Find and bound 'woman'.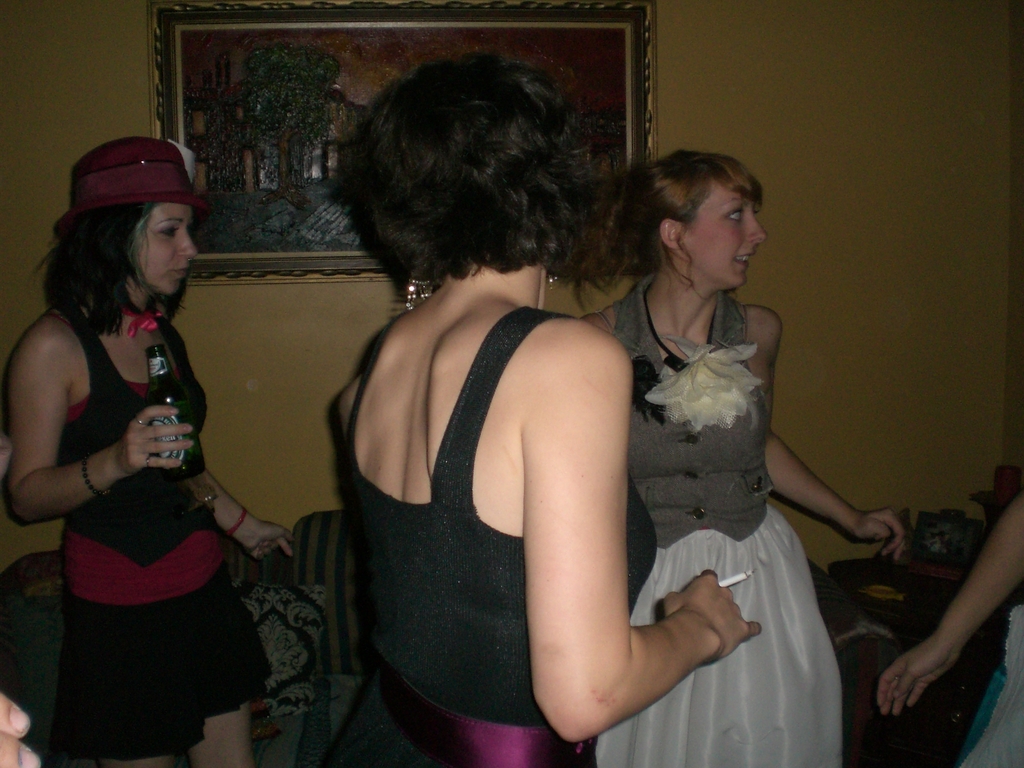
Bound: (x1=335, y1=52, x2=760, y2=767).
